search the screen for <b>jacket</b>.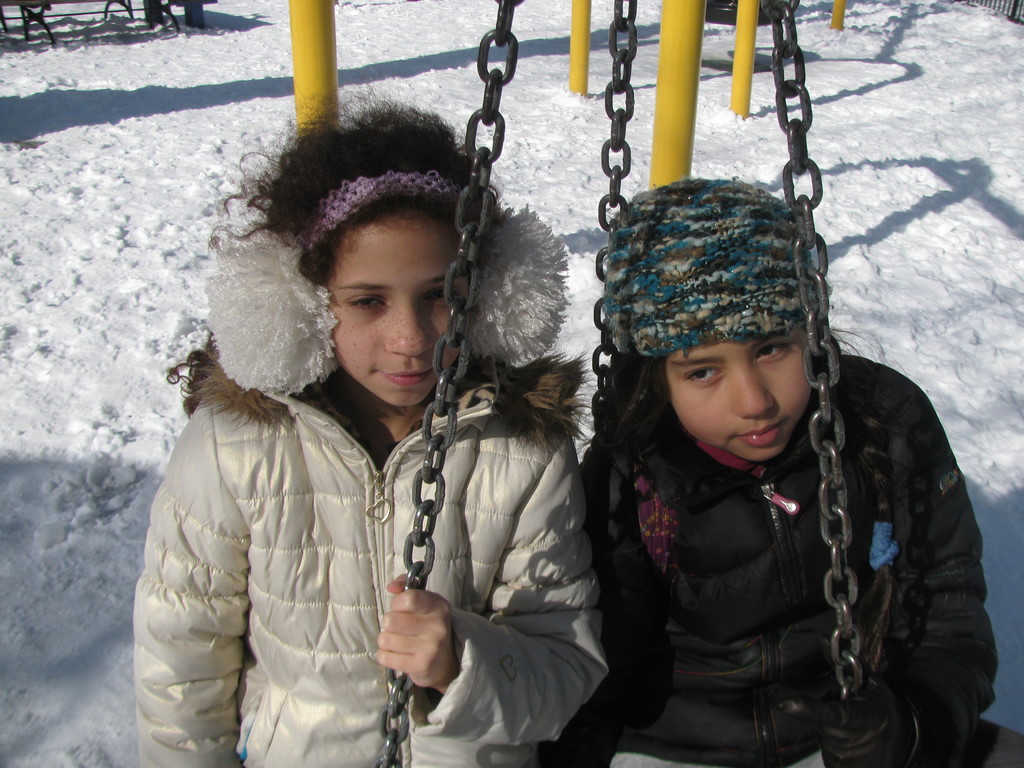
Found at [572,282,976,740].
